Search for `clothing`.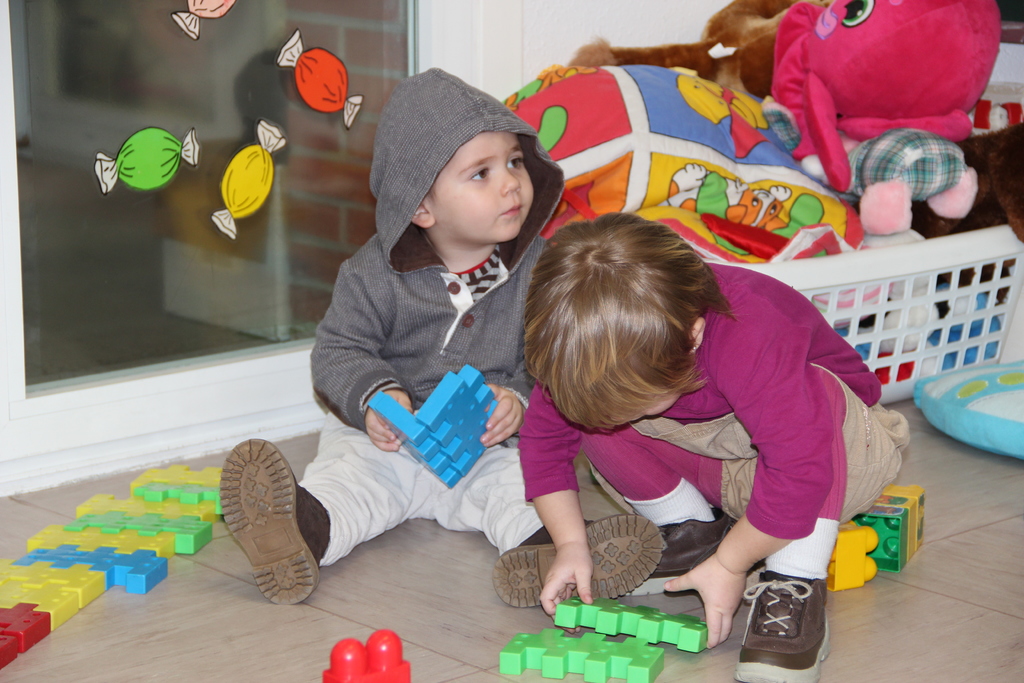
Found at x1=513, y1=263, x2=911, y2=572.
